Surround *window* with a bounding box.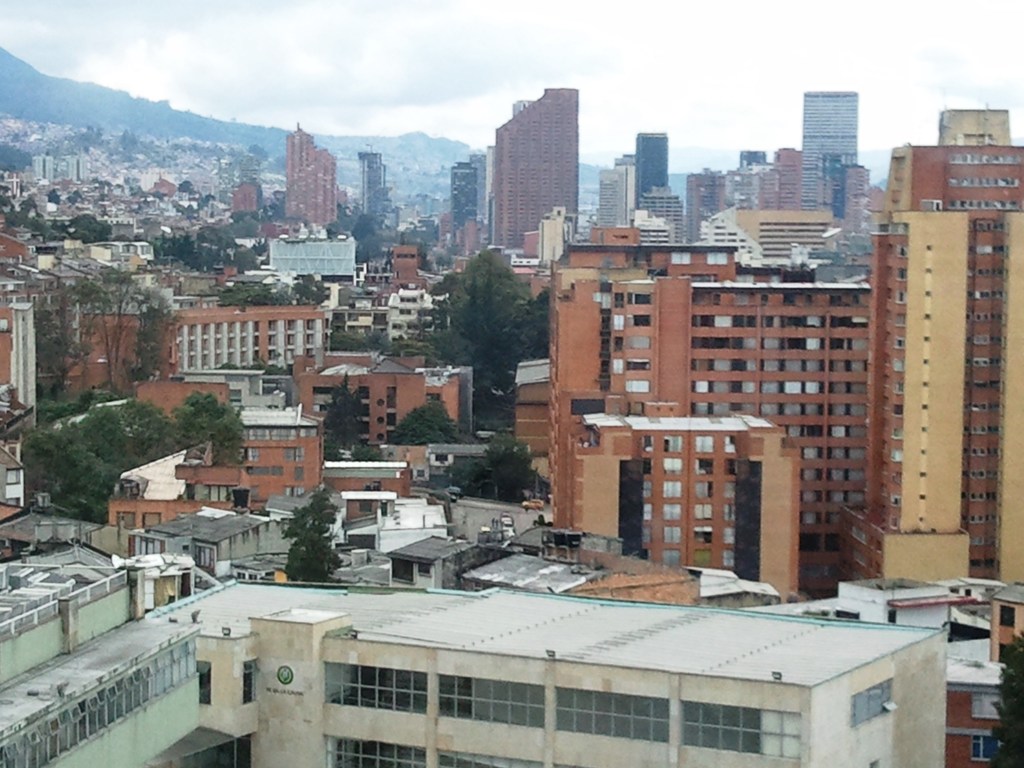
237/573/256/579.
